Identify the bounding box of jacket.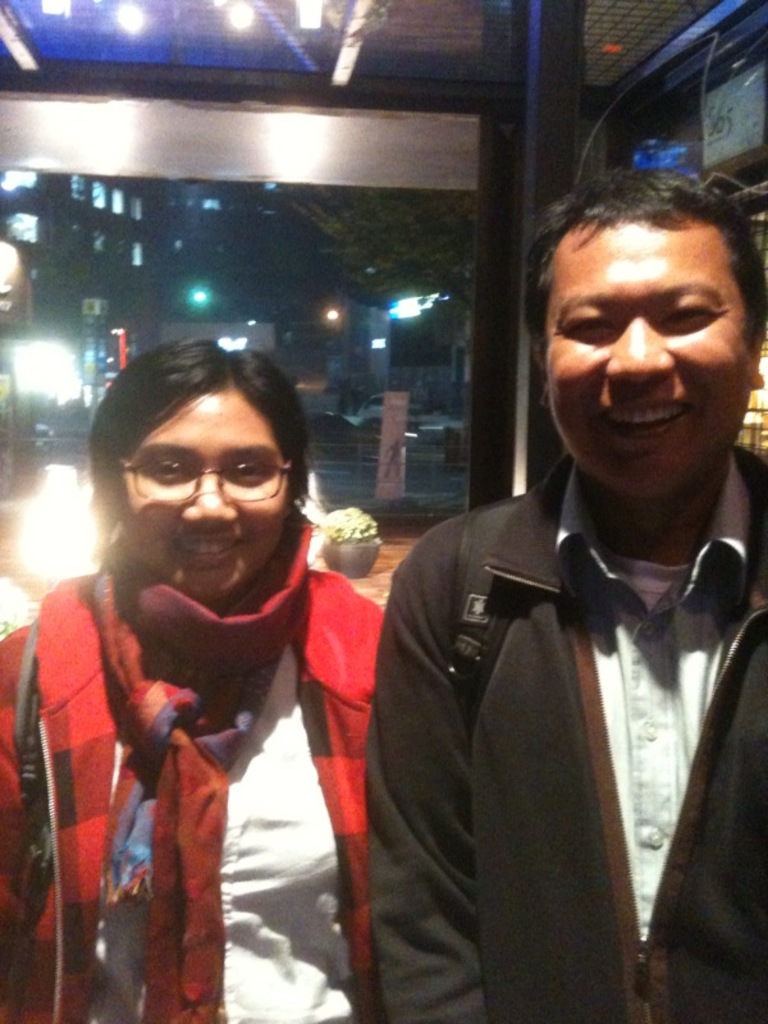
bbox=[344, 343, 767, 987].
